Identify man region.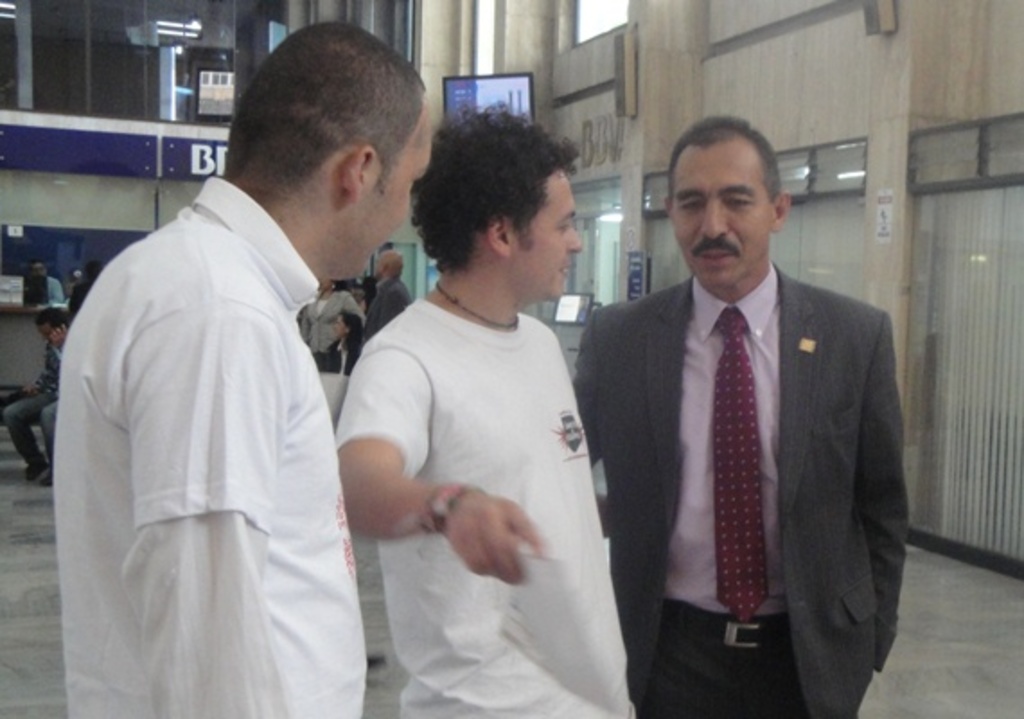
Region: 359/246/411/342.
